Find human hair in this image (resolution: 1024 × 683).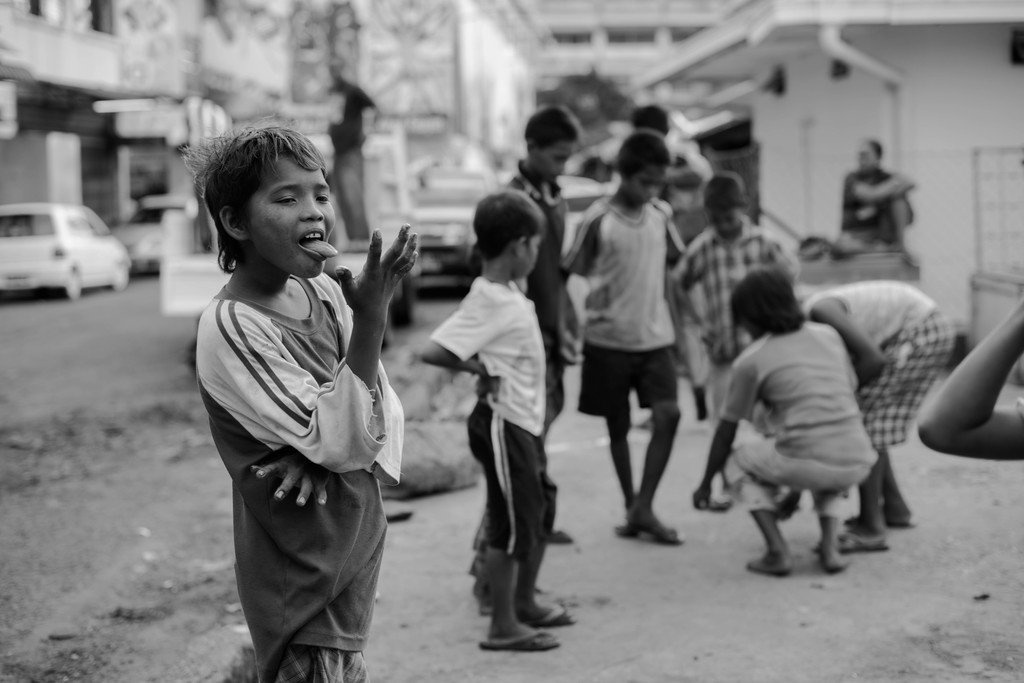
[728, 265, 808, 338].
